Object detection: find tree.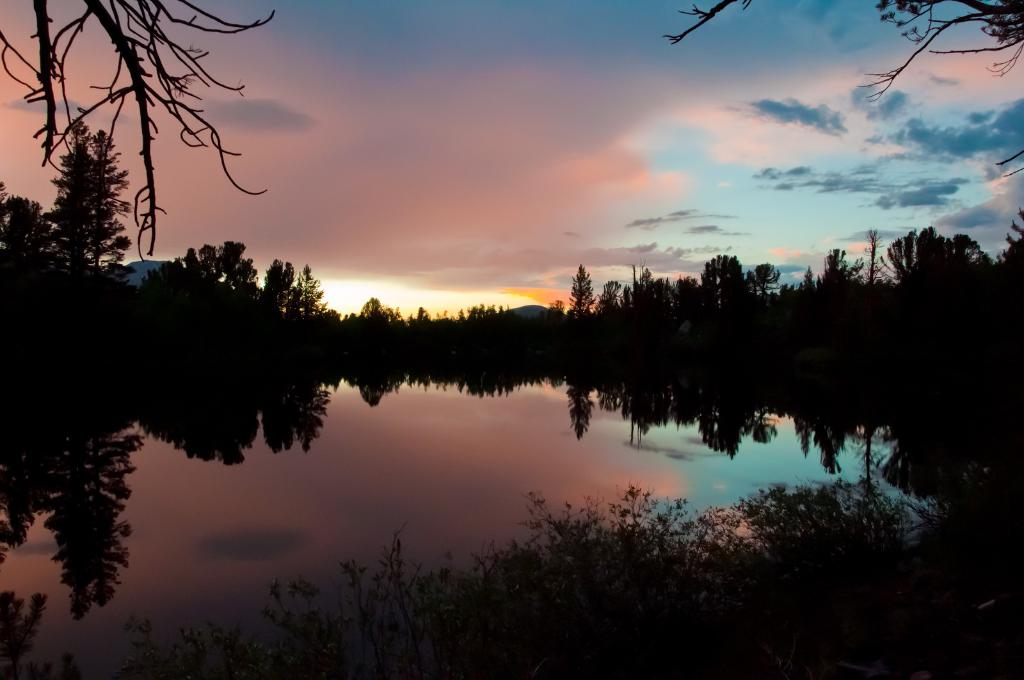
select_region(559, 275, 598, 340).
